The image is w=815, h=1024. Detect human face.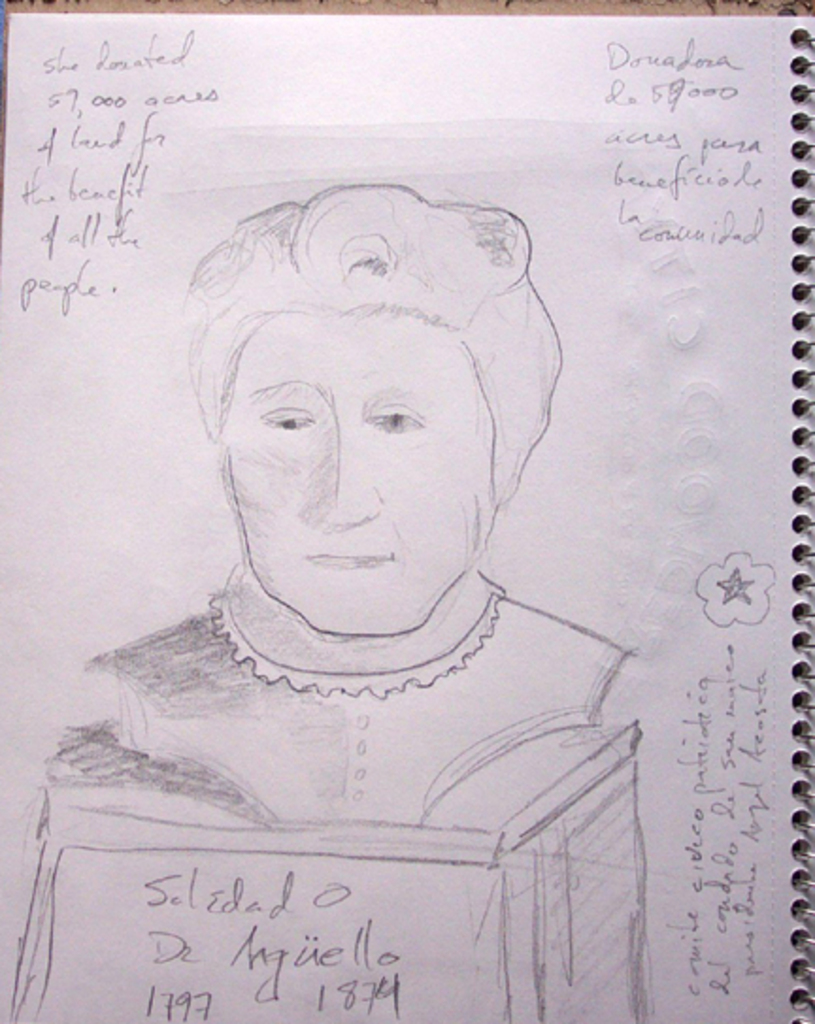
Detection: x1=221, y1=319, x2=496, y2=637.
